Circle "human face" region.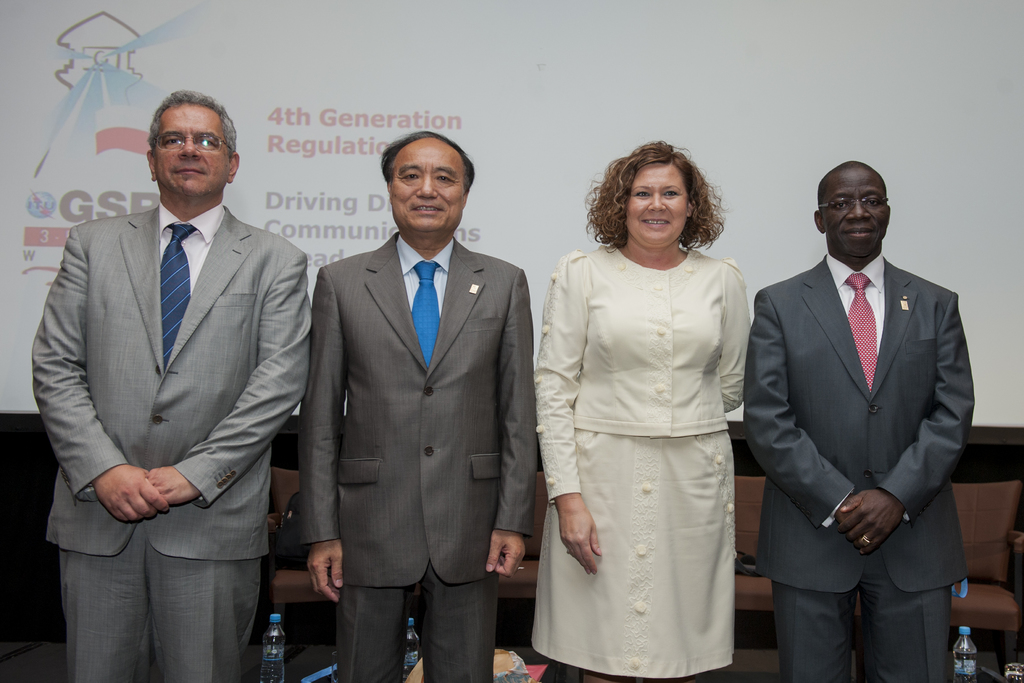
Region: 621 157 690 245.
